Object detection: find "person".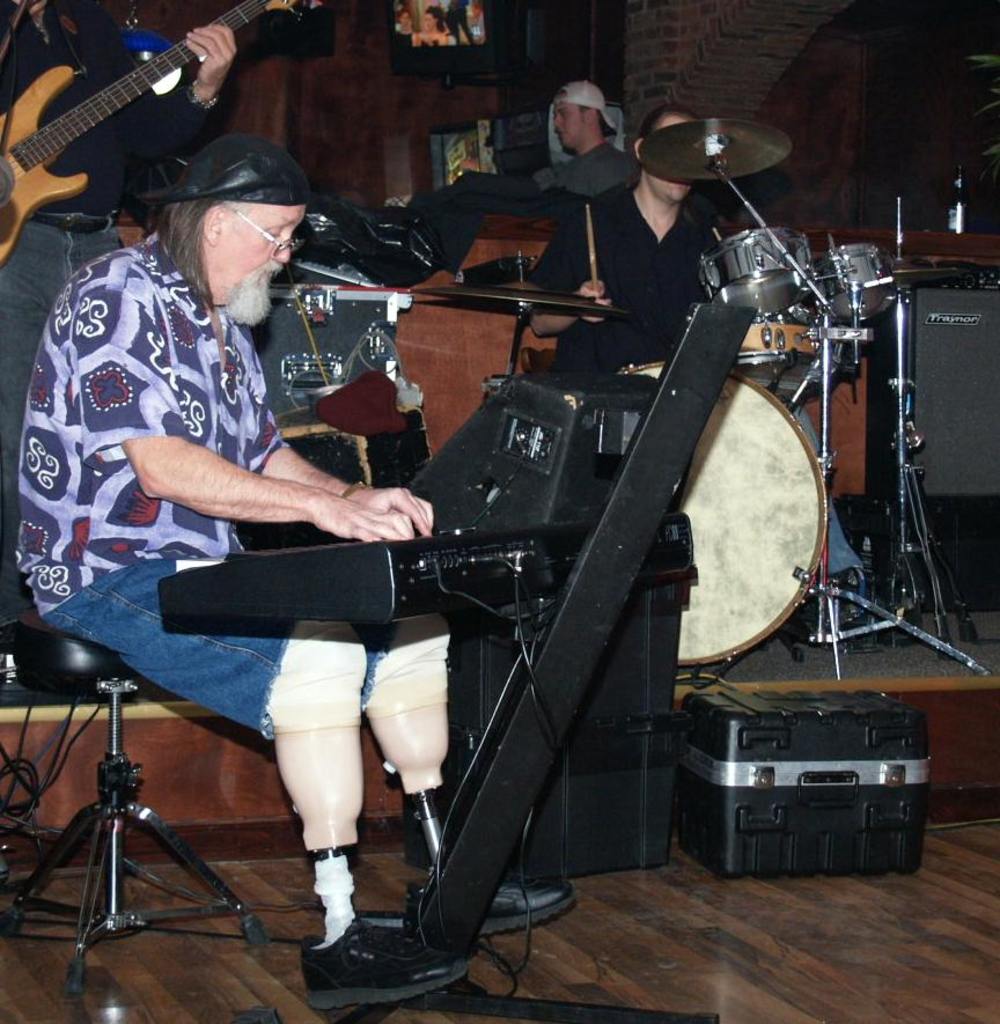
select_region(62, 110, 443, 948).
